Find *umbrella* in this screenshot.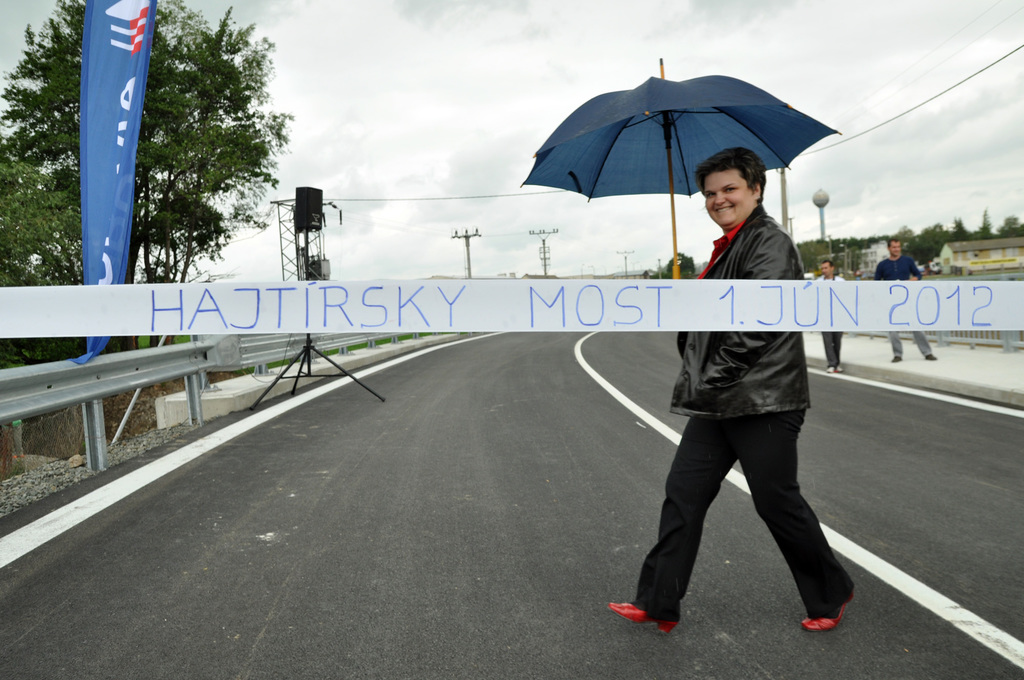
The bounding box for *umbrella* is (517,56,843,279).
